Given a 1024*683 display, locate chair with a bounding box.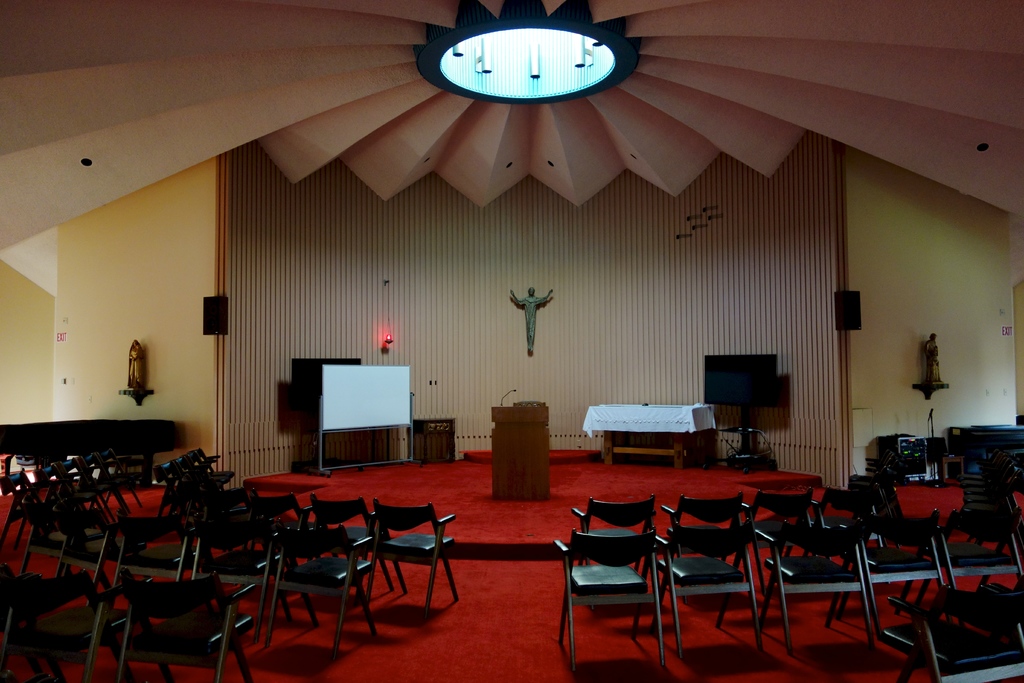
Located: [105, 450, 156, 518].
